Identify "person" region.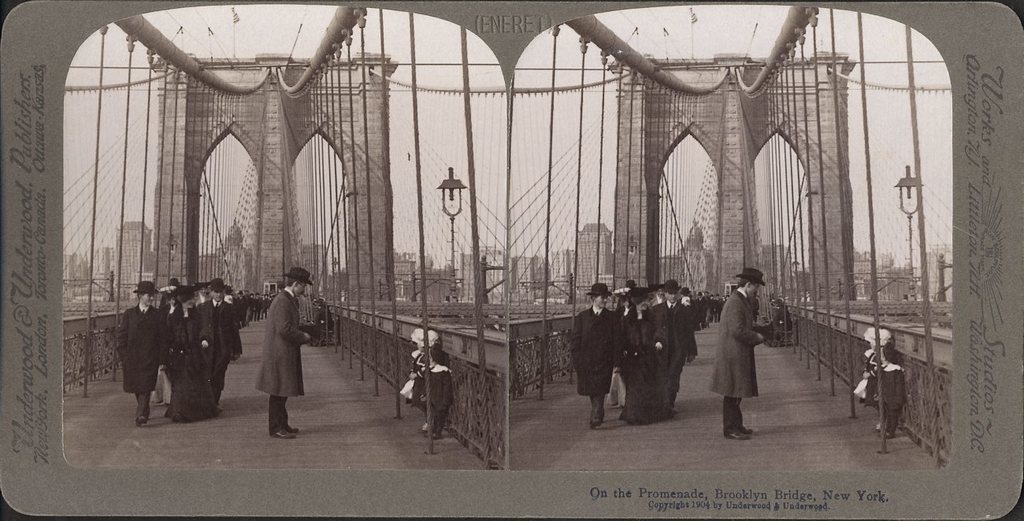
Region: (650, 274, 699, 408).
